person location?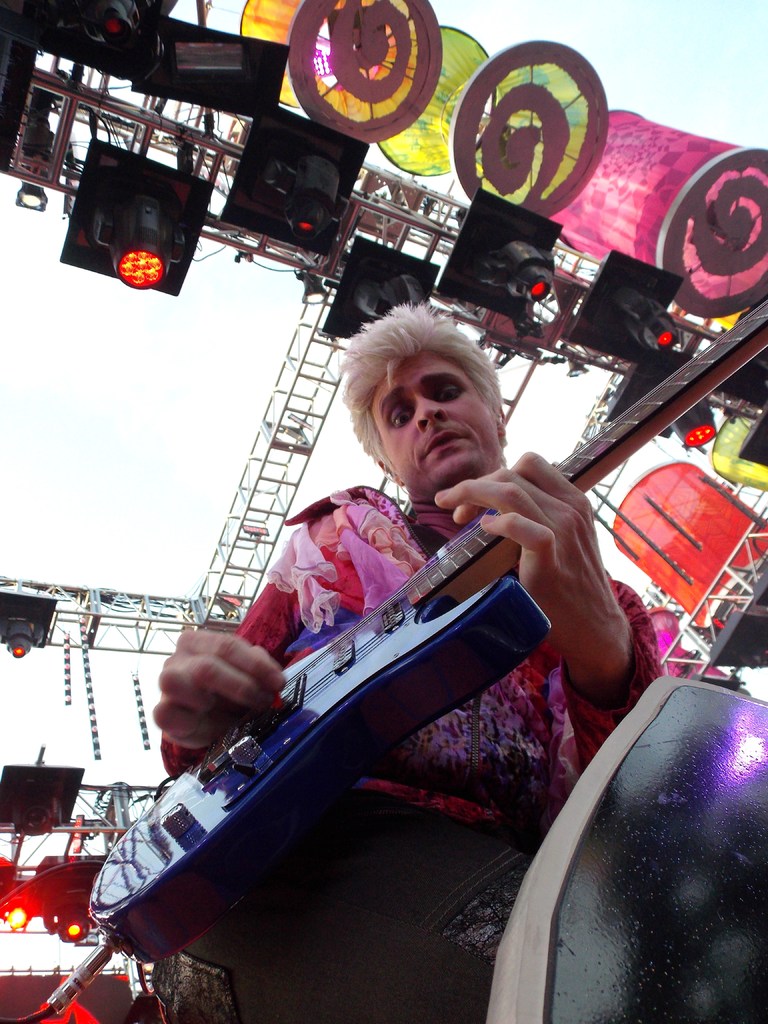
<bbox>148, 253, 616, 967</bbox>
